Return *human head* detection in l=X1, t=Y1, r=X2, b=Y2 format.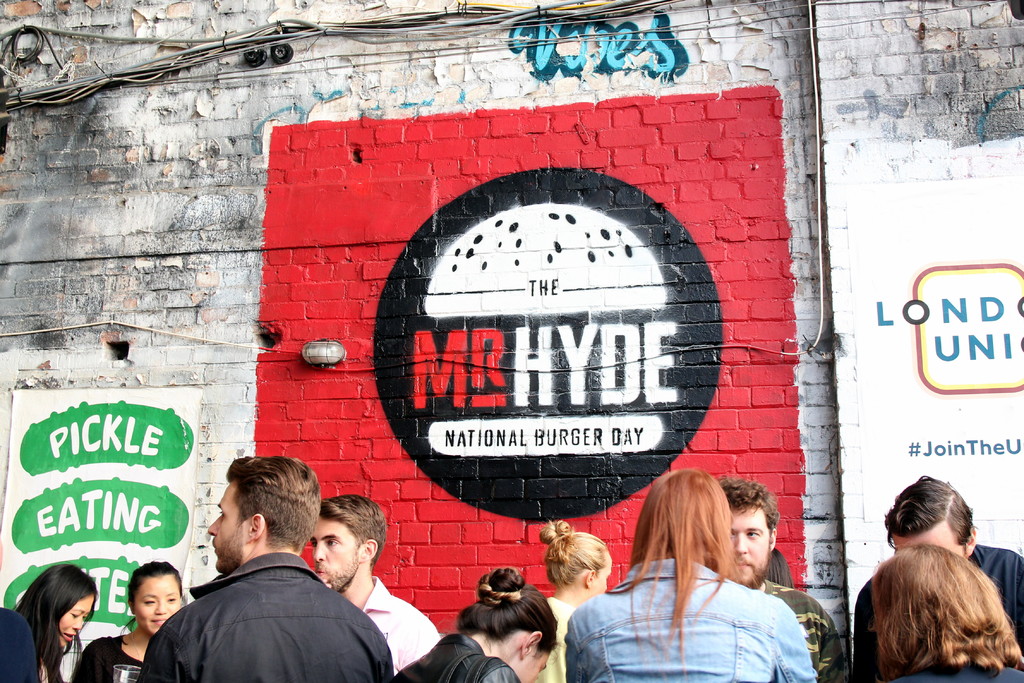
l=869, t=540, r=1016, b=665.
